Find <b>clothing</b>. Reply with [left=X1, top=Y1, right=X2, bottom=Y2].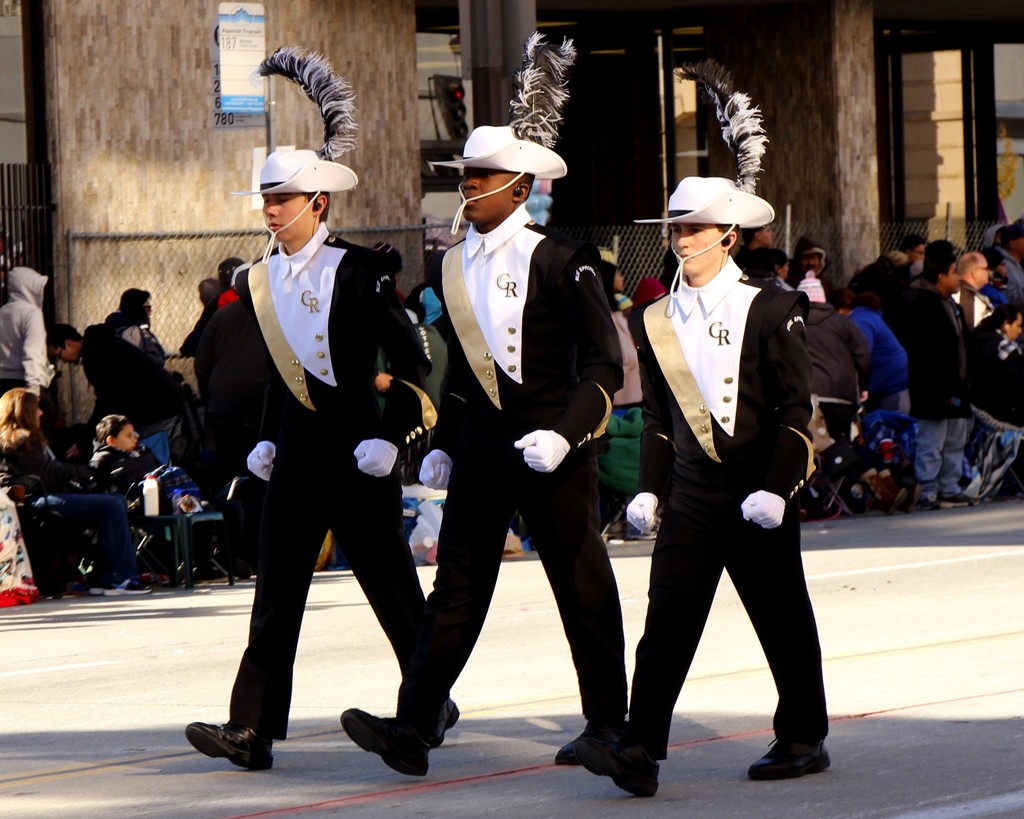
[left=0, top=257, right=58, bottom=376].
